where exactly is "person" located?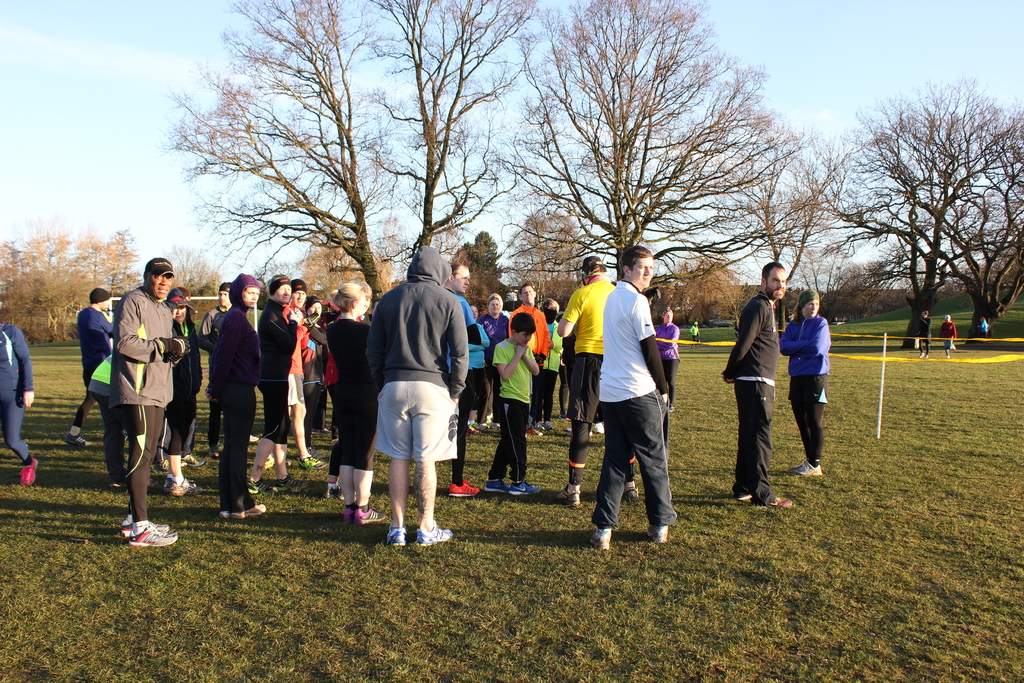
Its bounding box is {"x1": 588, "y1": 243, "x2": 683, "y2": 550}.
